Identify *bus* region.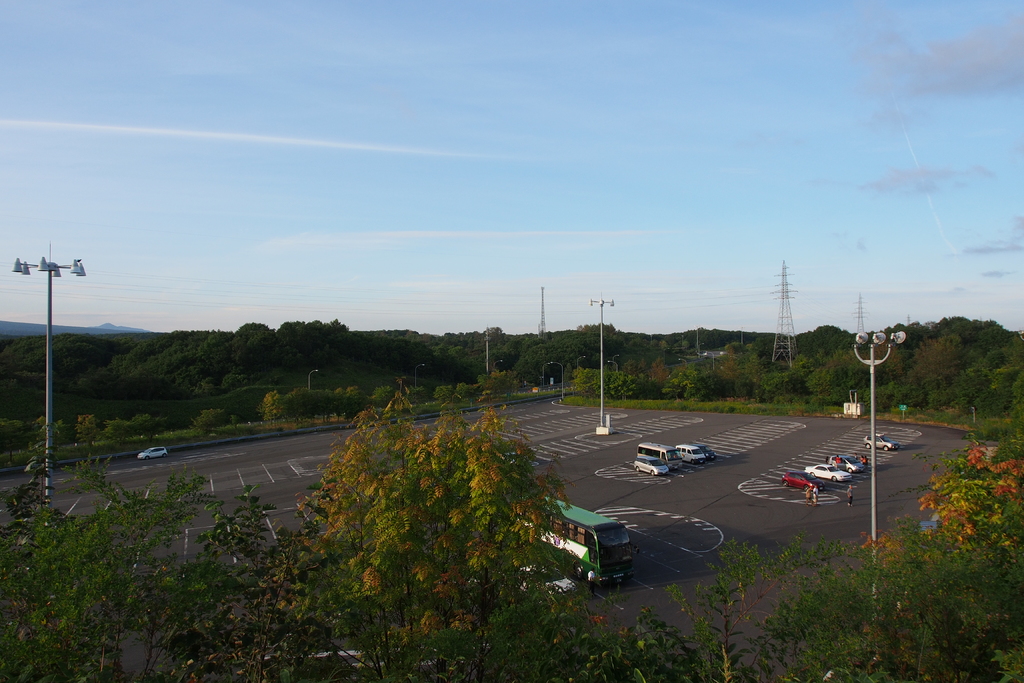
Region: 637 441 687 467.
